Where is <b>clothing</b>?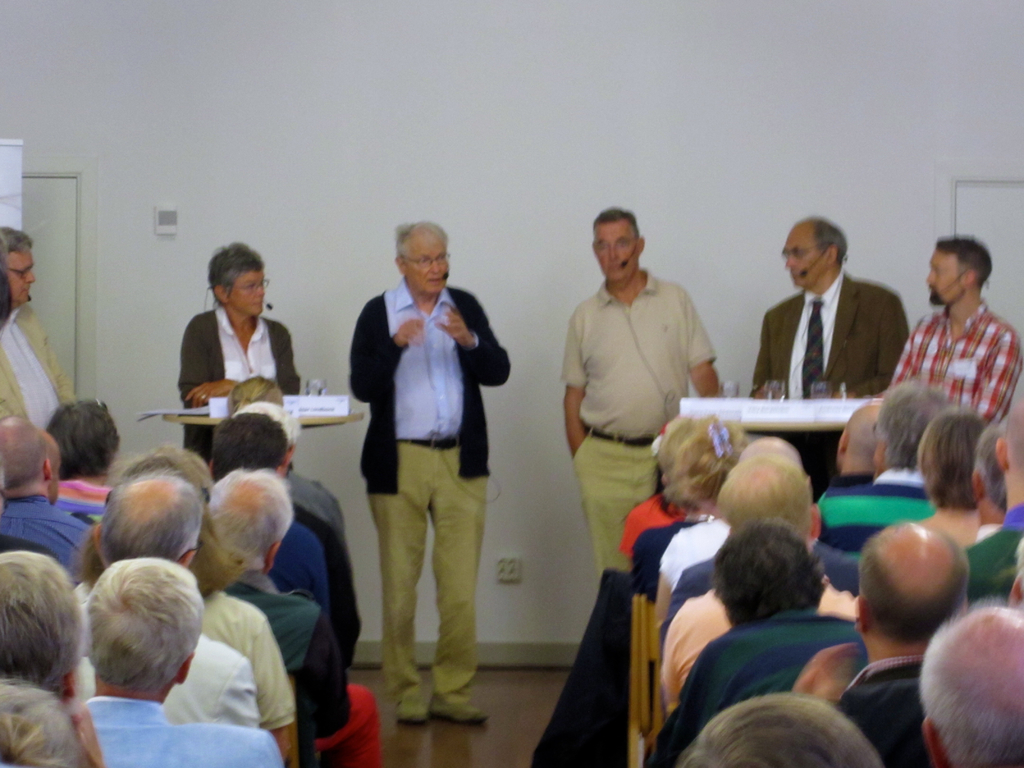
(748, 268, 915, 499).
